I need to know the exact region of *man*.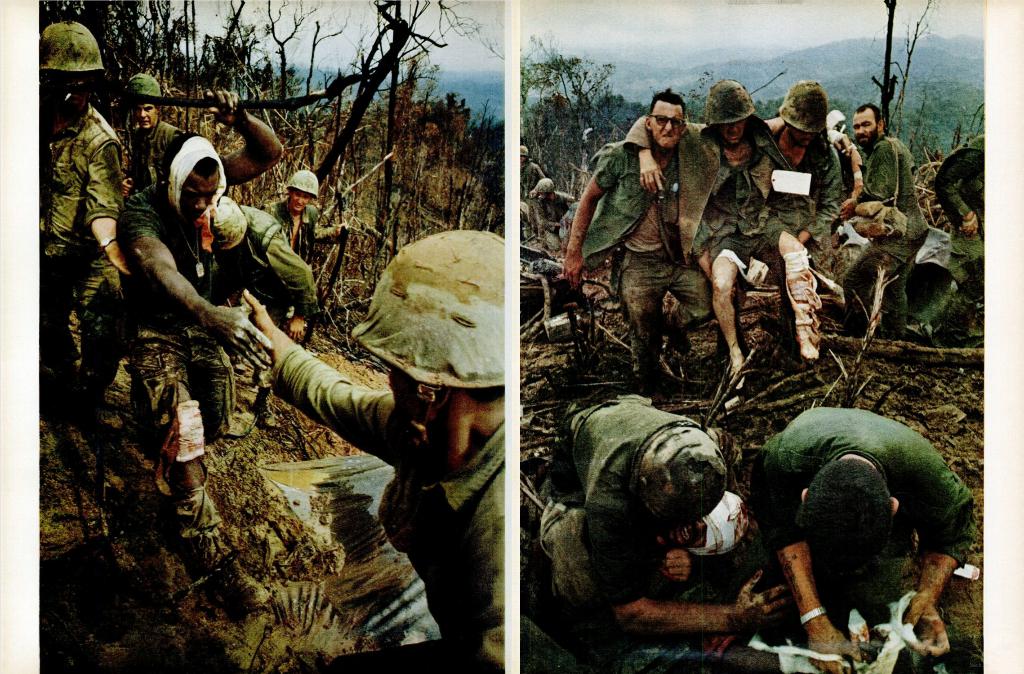
Region: x1=565 y1=88 x2=717 y2=390.
